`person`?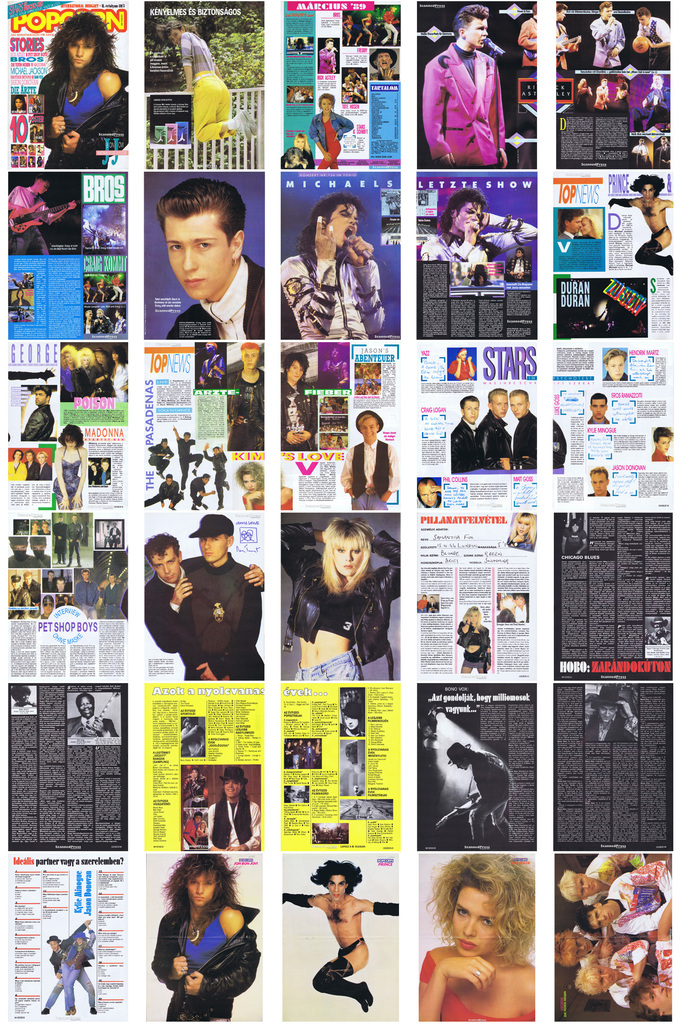
detection(283, 857, 405, 1014)
